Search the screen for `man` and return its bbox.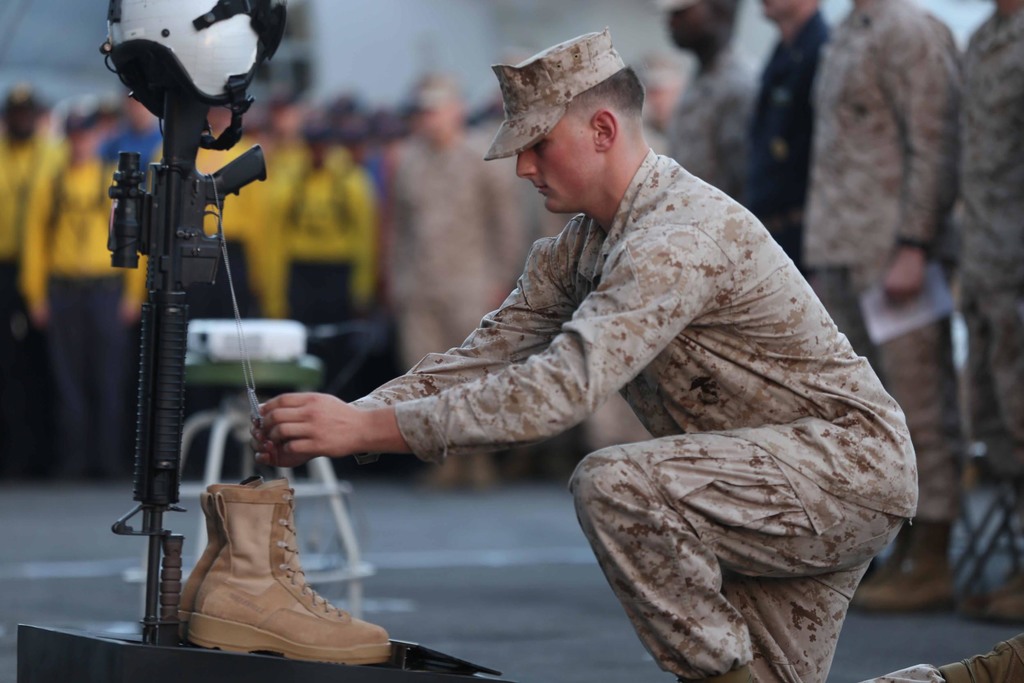
Found: [x1=799, y1=0, x2=961, y2=613].
